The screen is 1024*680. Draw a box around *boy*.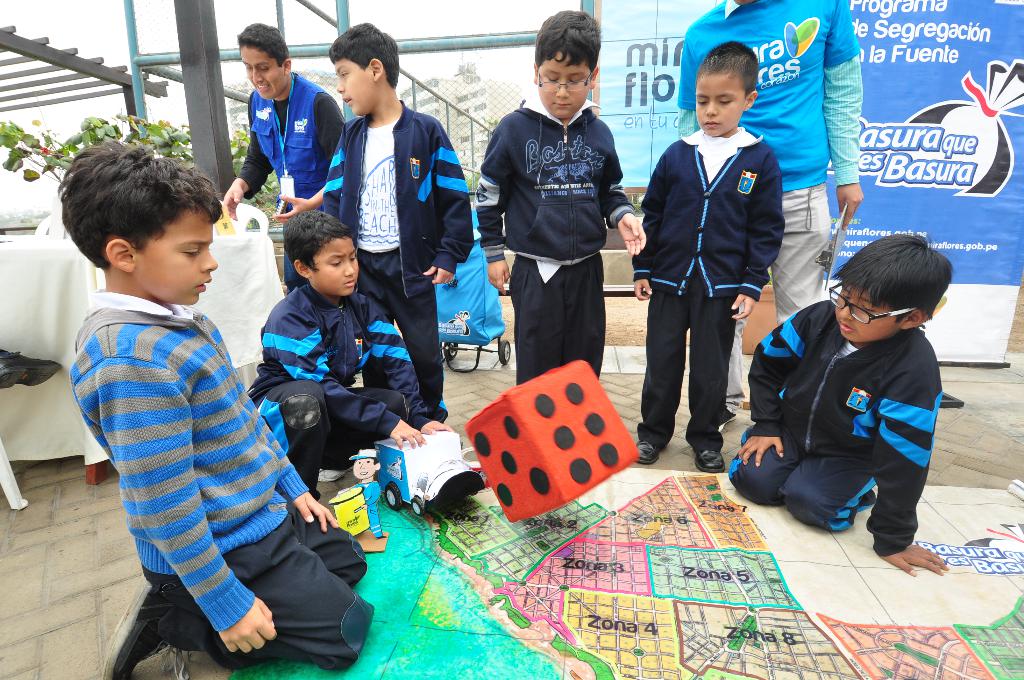
(323,24,473,423).
